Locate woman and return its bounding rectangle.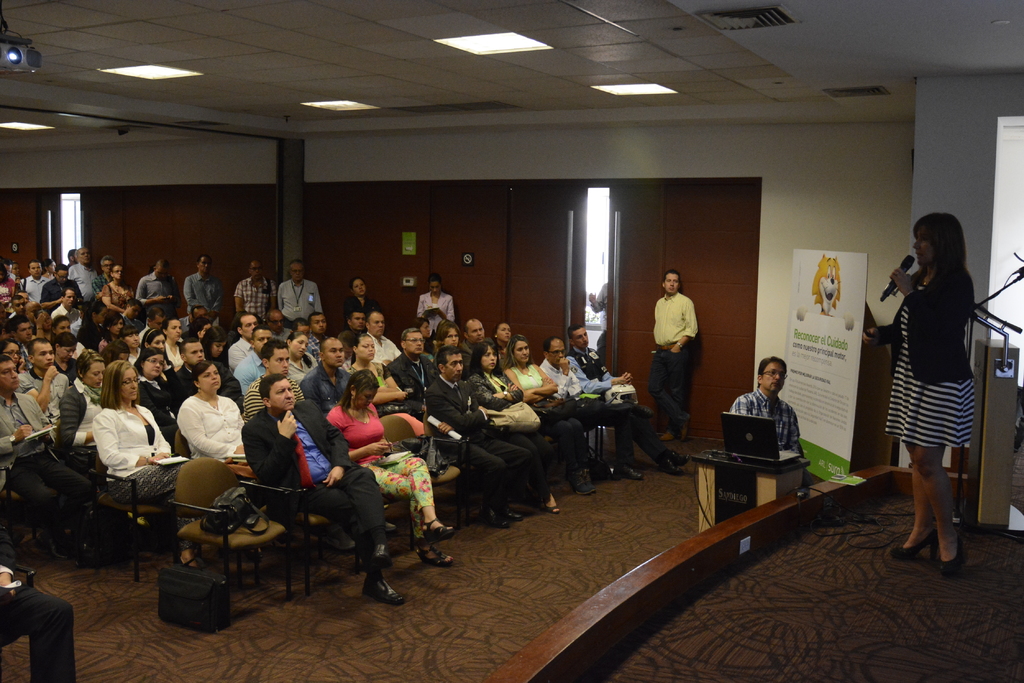
[463,340,560,516].
